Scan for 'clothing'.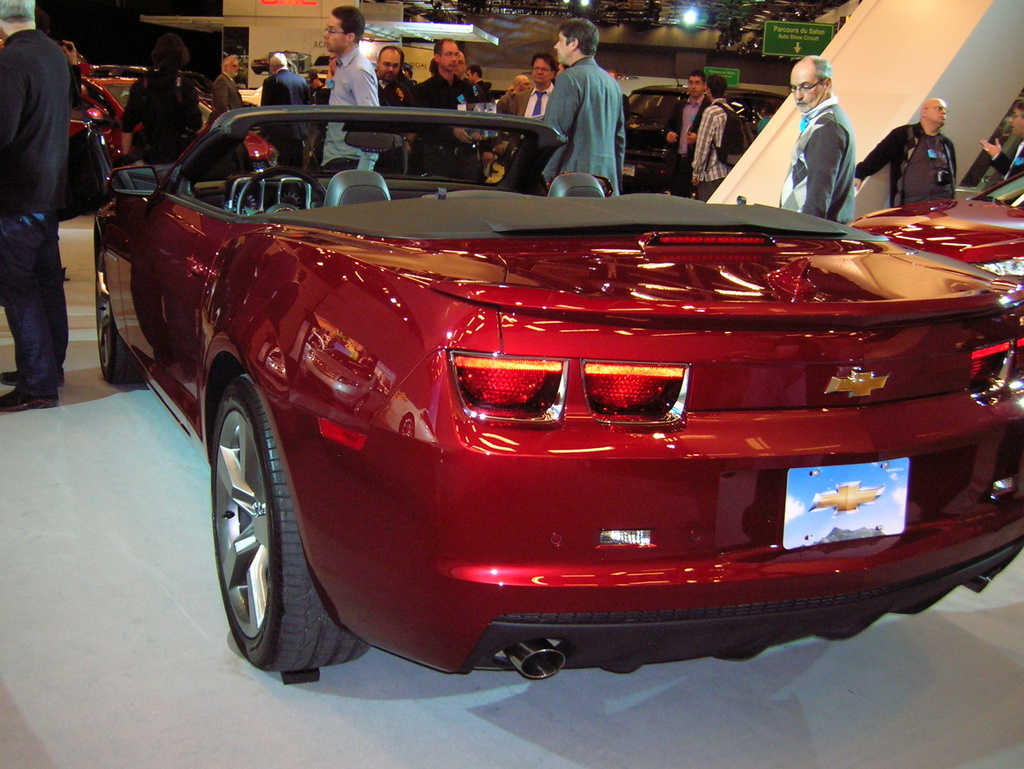
Scan result: crop(513, 82, 558, 124).
